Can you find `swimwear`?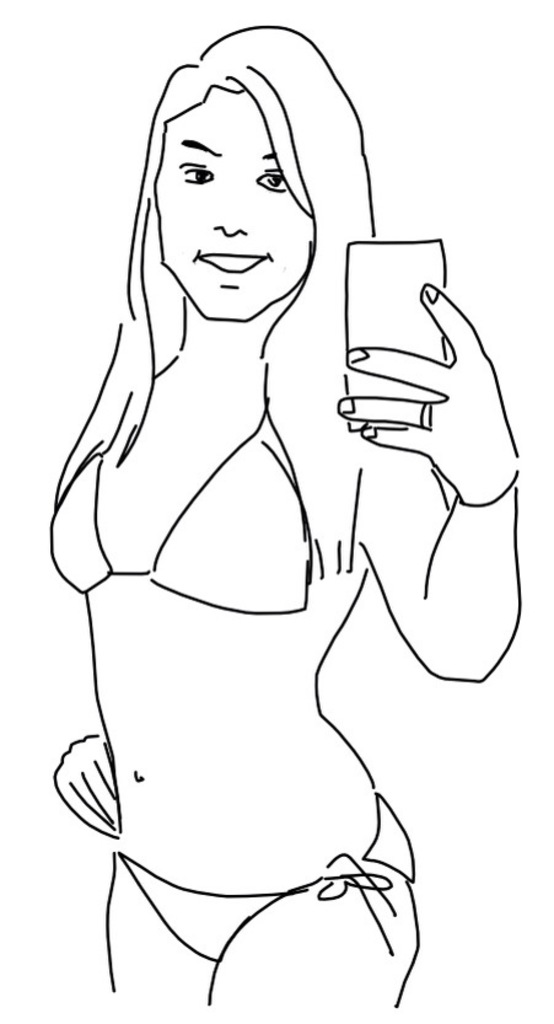
Yes, bounding box: rect(115, 790, 421, 964).
